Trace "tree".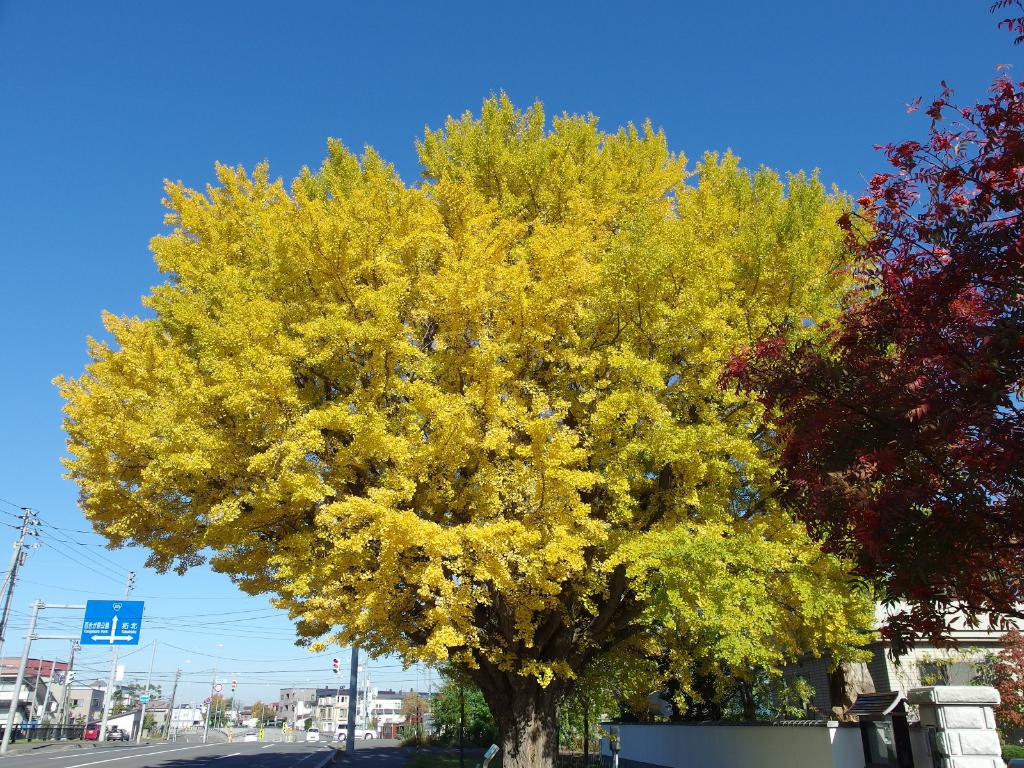
Traced to (x1=255, y1=704, x2=277, y2=725).
